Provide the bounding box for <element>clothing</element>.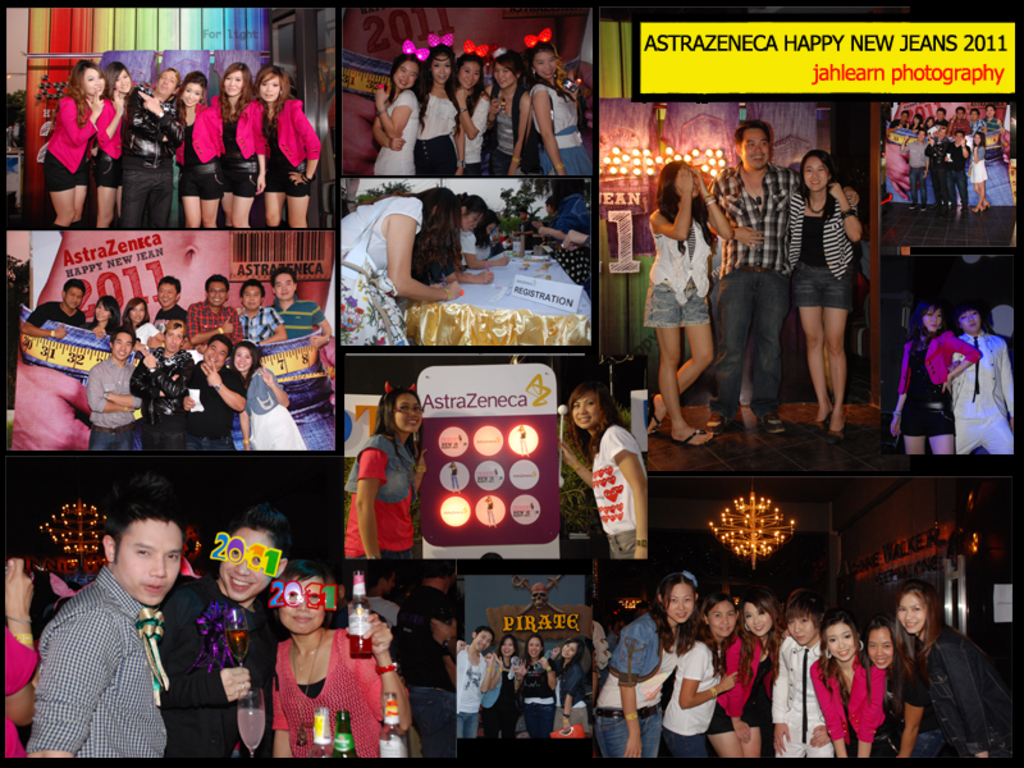
(x1=454, y1=649, x2=485, y2=744).
